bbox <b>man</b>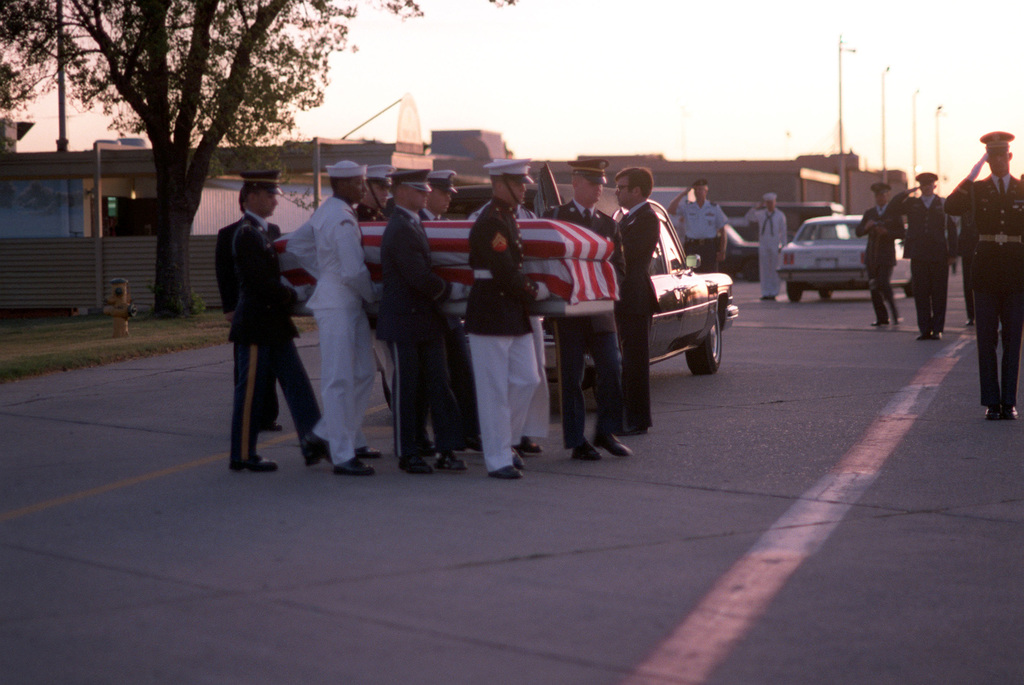
box(859, 179, 899, 323)
